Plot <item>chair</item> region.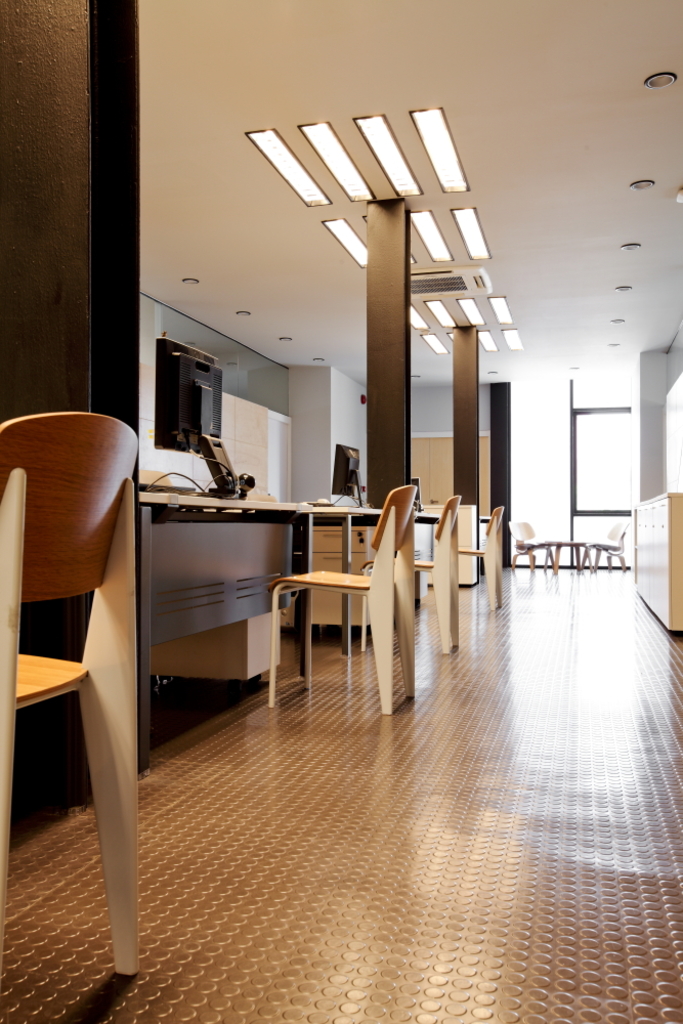
Plotted at [279,477,431,712].
